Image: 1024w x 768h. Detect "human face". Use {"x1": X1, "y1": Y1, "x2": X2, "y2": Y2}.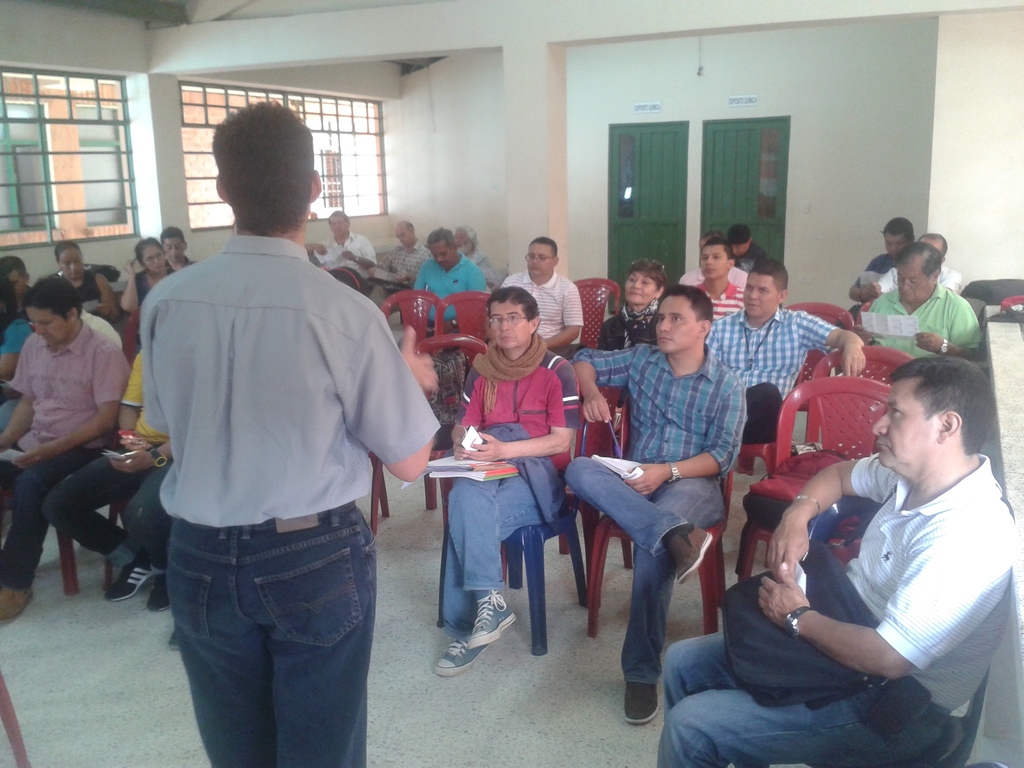
{"x1": 27, "y1": 307, "x2": 65, "y2": 343}.
